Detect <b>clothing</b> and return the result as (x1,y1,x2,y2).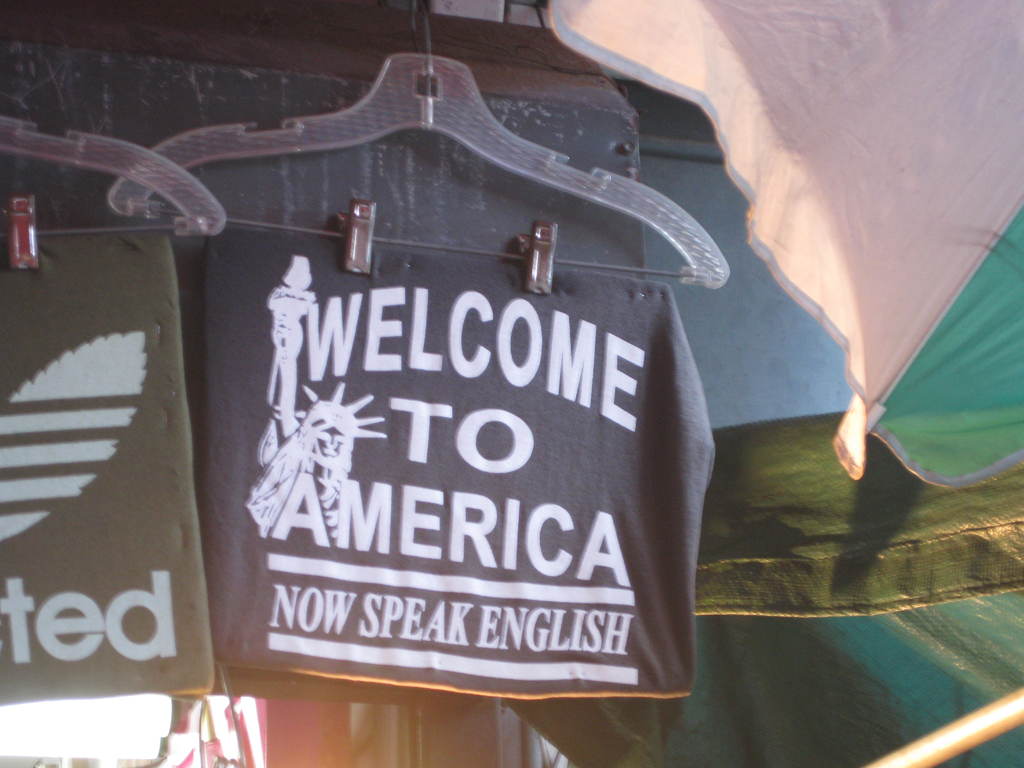
(203,218,721,696).
